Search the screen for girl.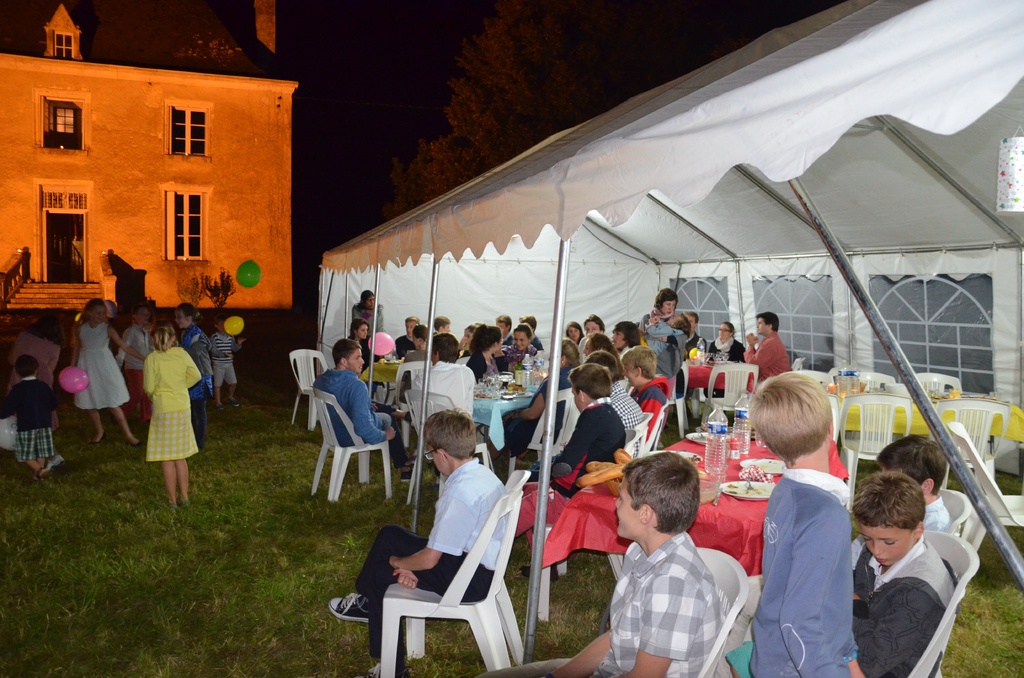
Found at (x1=117, y1=303, x2=162, y2=428).
